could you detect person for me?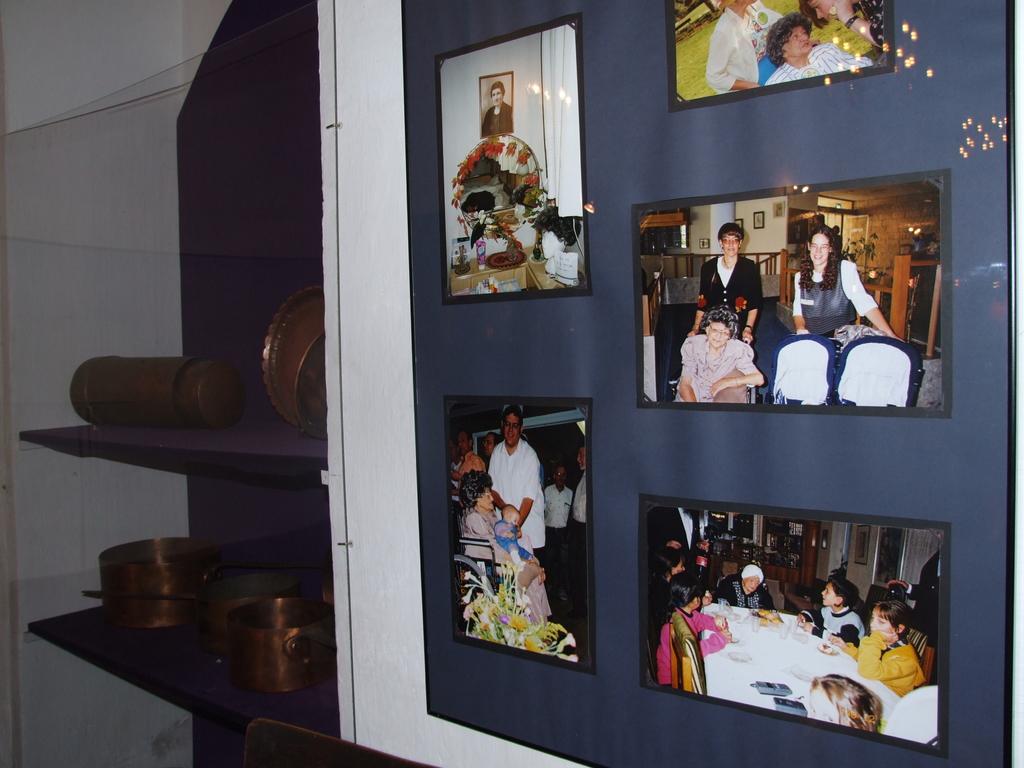
Detection result: pyautogui.locateOnScreen(652, 541, 708, 648).
